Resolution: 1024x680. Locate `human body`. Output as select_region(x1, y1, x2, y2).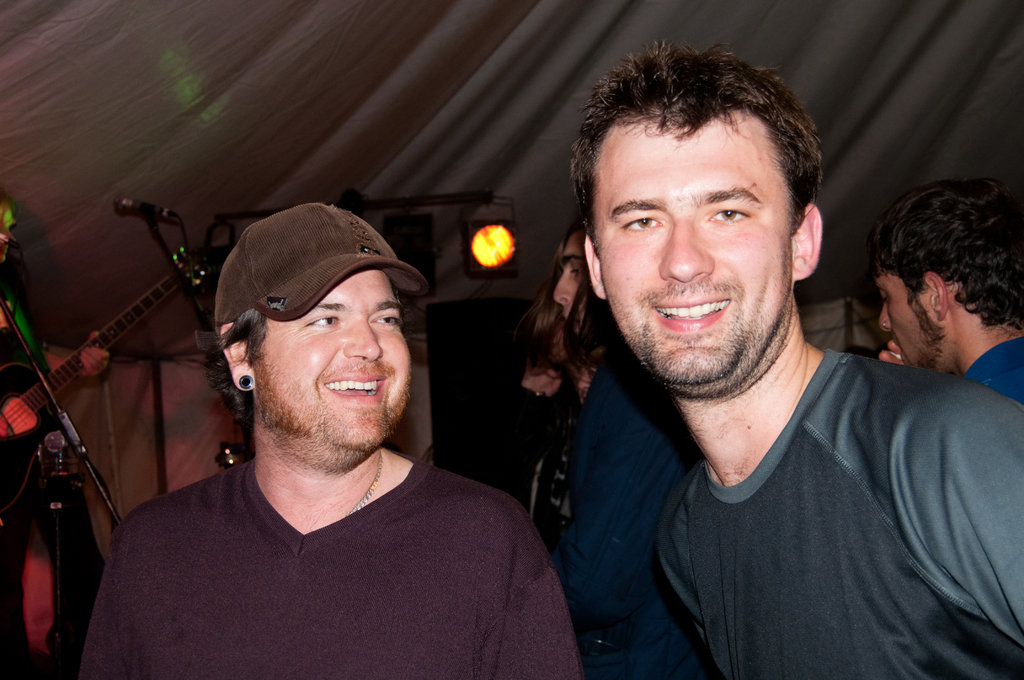
select_region(588, 36, 1023, 679).
